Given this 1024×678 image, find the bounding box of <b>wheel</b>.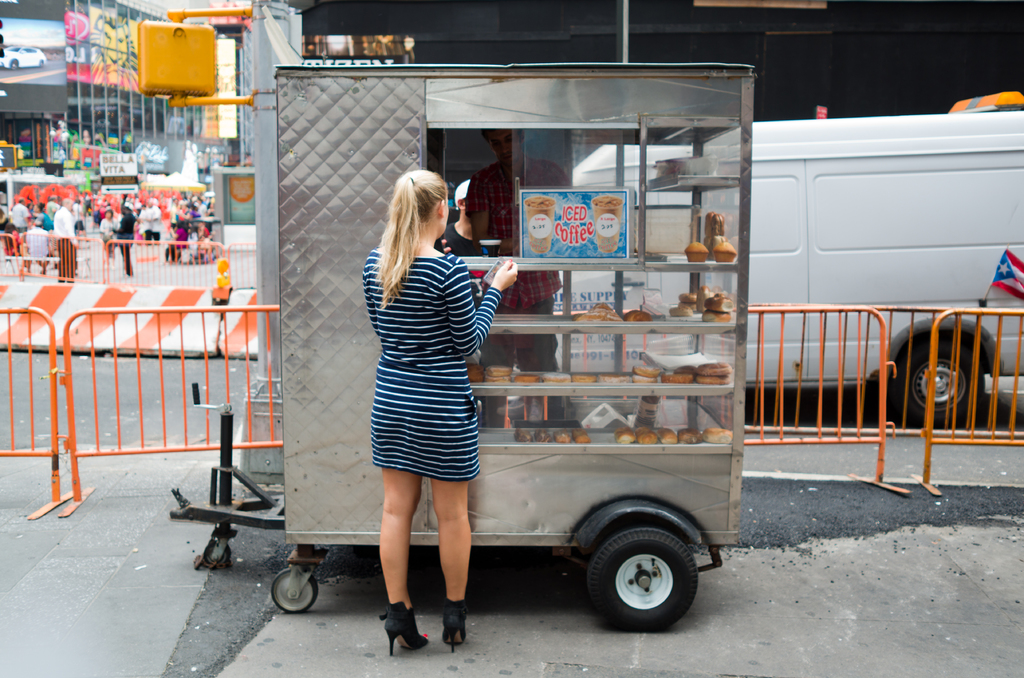
left=575, top=518, right=698, bottom=631.
